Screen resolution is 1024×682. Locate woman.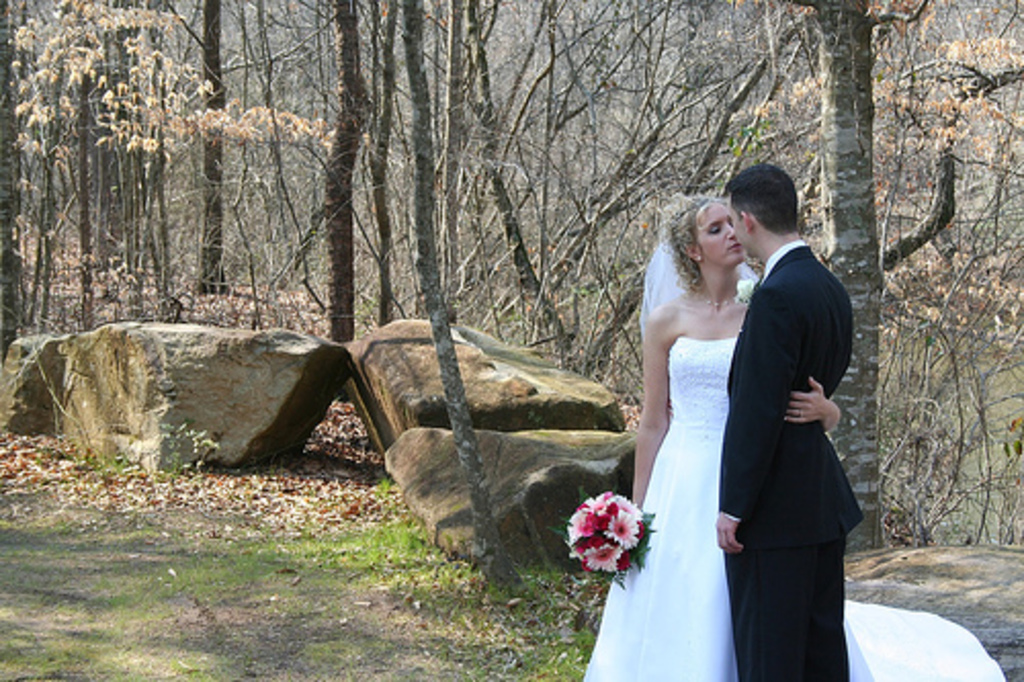
{"left": 586, "top": 203, "right": 879, "bottom": 680}.
